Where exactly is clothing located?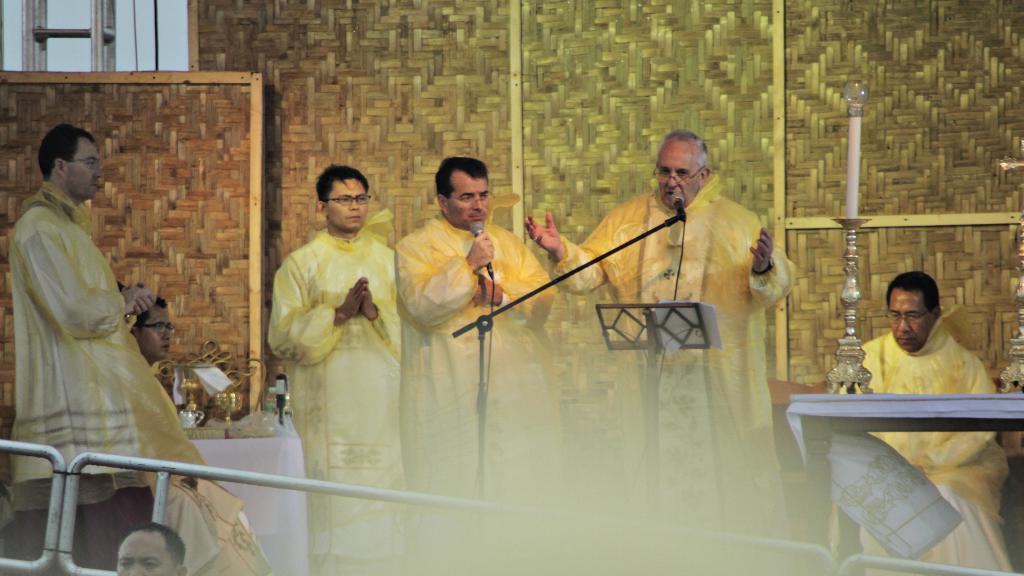
Its bounding box is Rect(394, 203, 561, 575).
